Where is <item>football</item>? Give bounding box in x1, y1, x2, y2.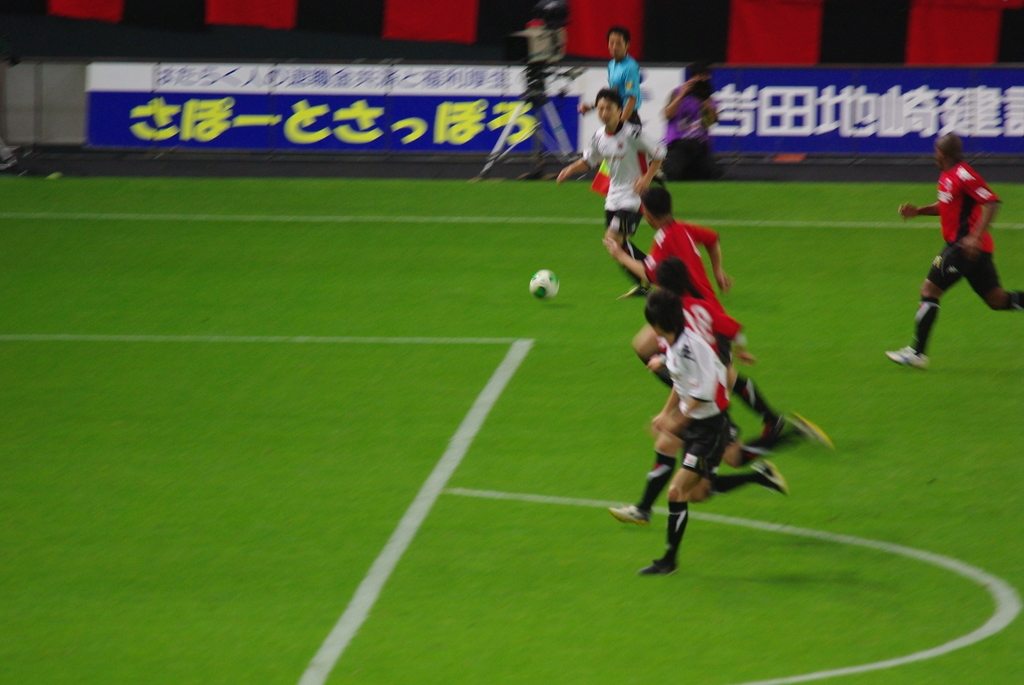
529, 269, 559, 298.
